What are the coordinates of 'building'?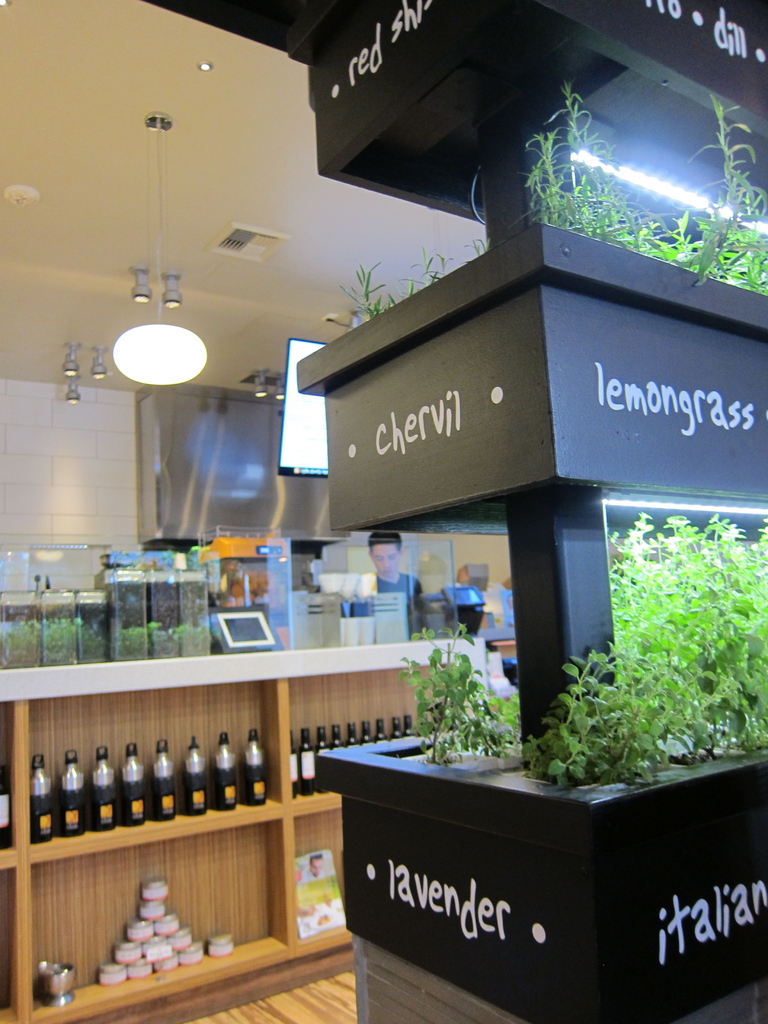
crop(0, 1, 767, 1023).
